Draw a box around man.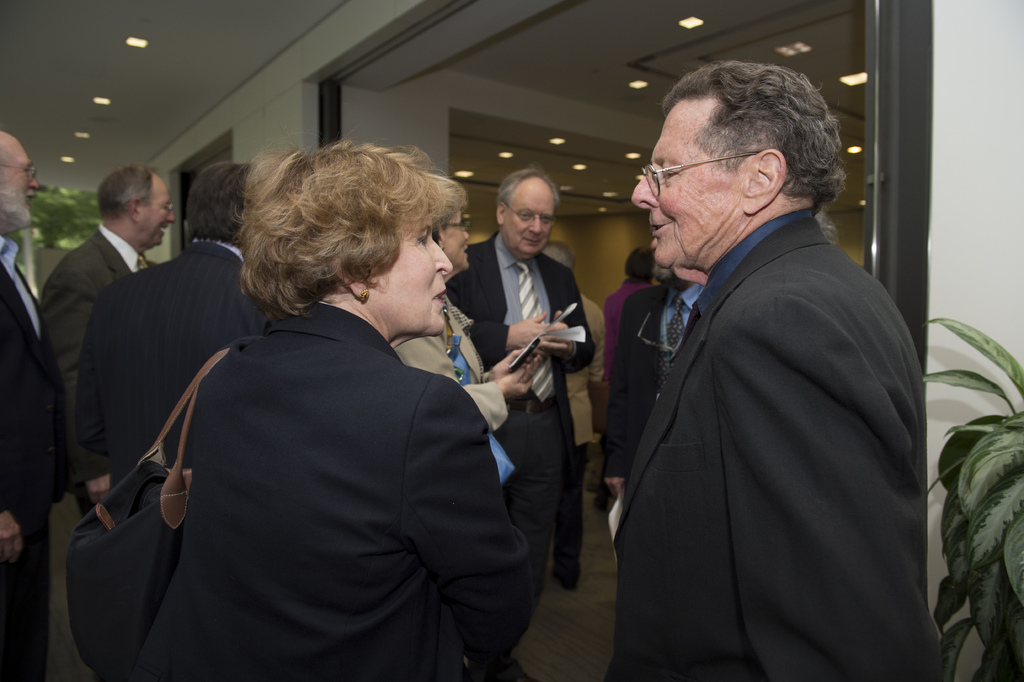
box=[436, 162, 595, 681].
